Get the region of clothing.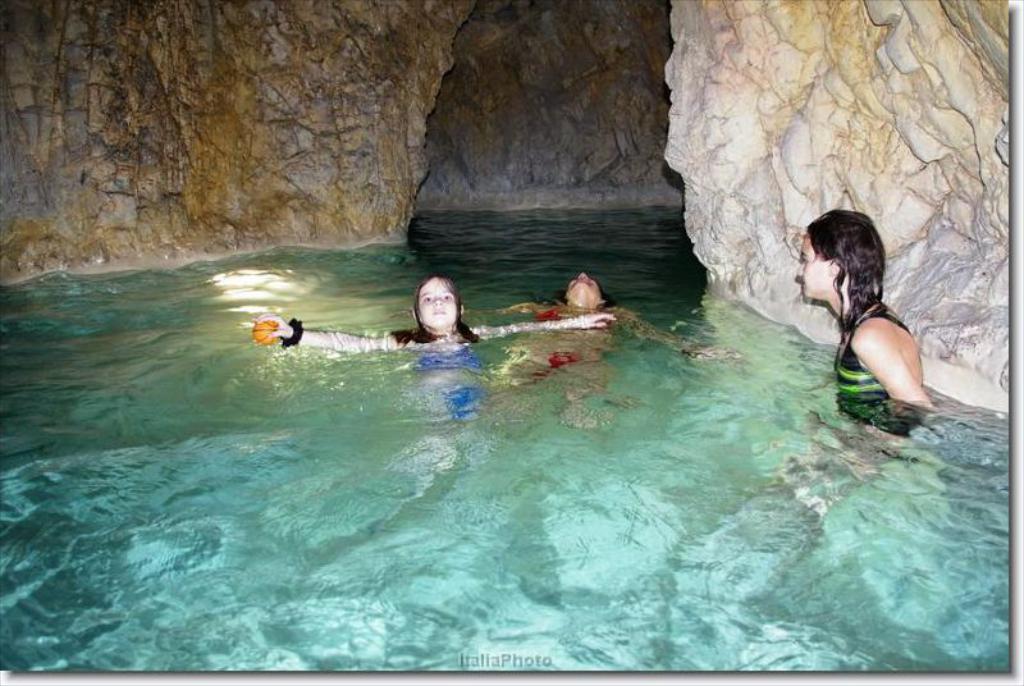
left=531, top=303, right=581, bottom=374.
